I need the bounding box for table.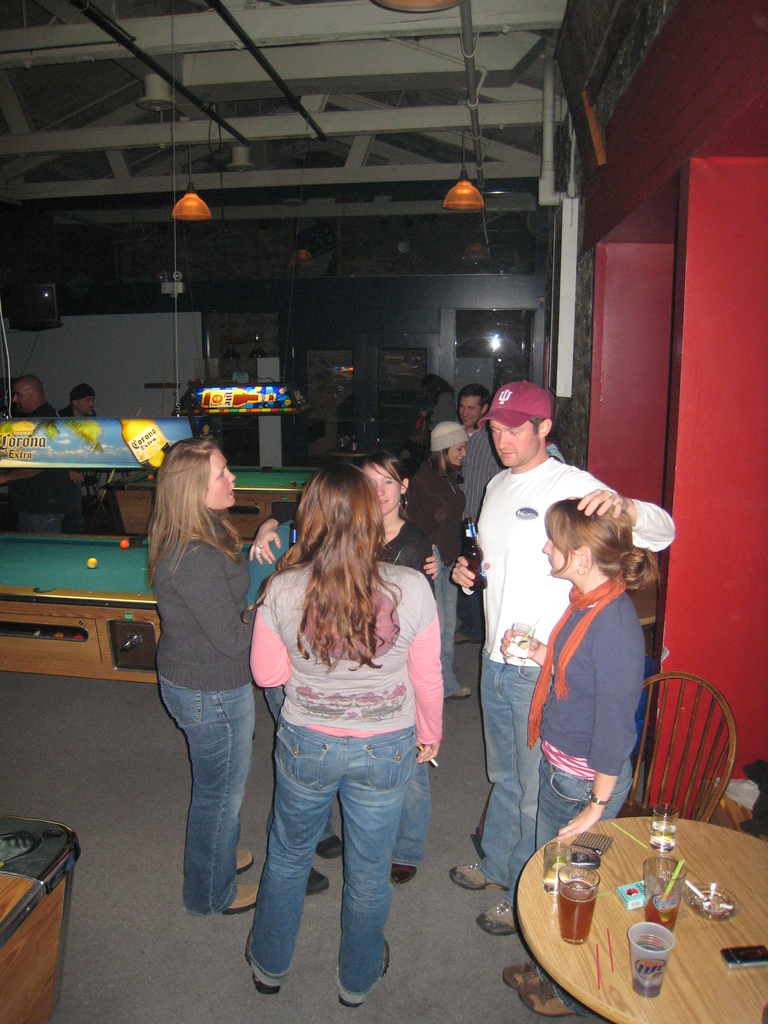
Here it is: bbox(106, 466, 317, 532).
